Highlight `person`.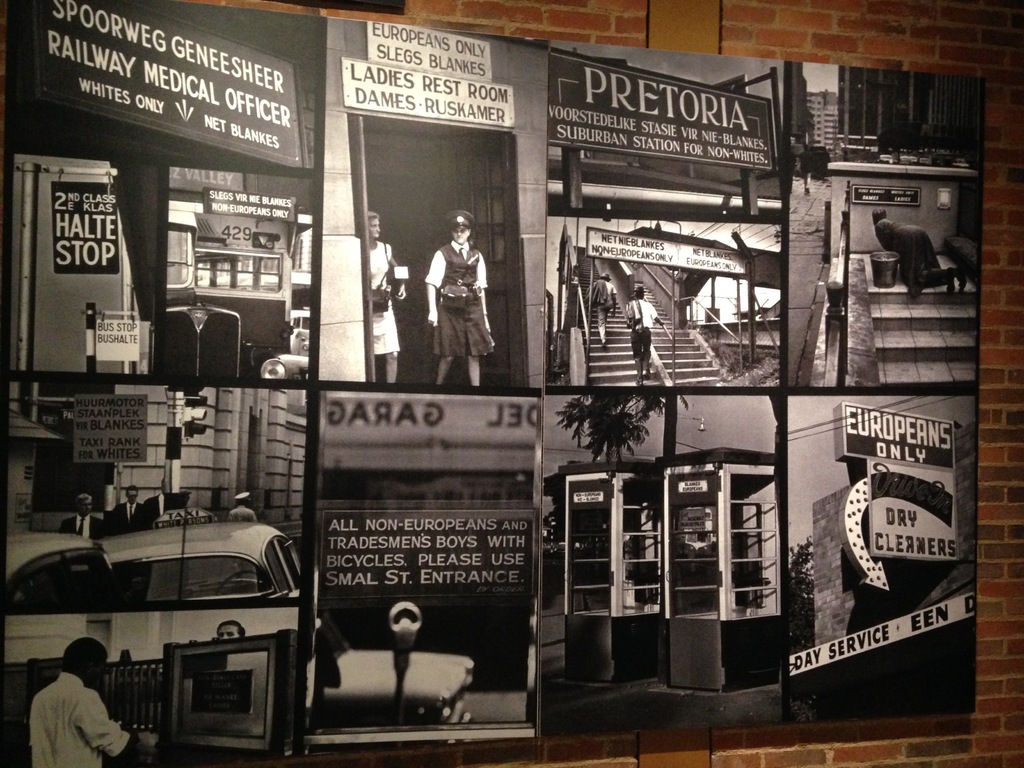
Highlighted region: left=875, top=205, right=973, bottom=294.
